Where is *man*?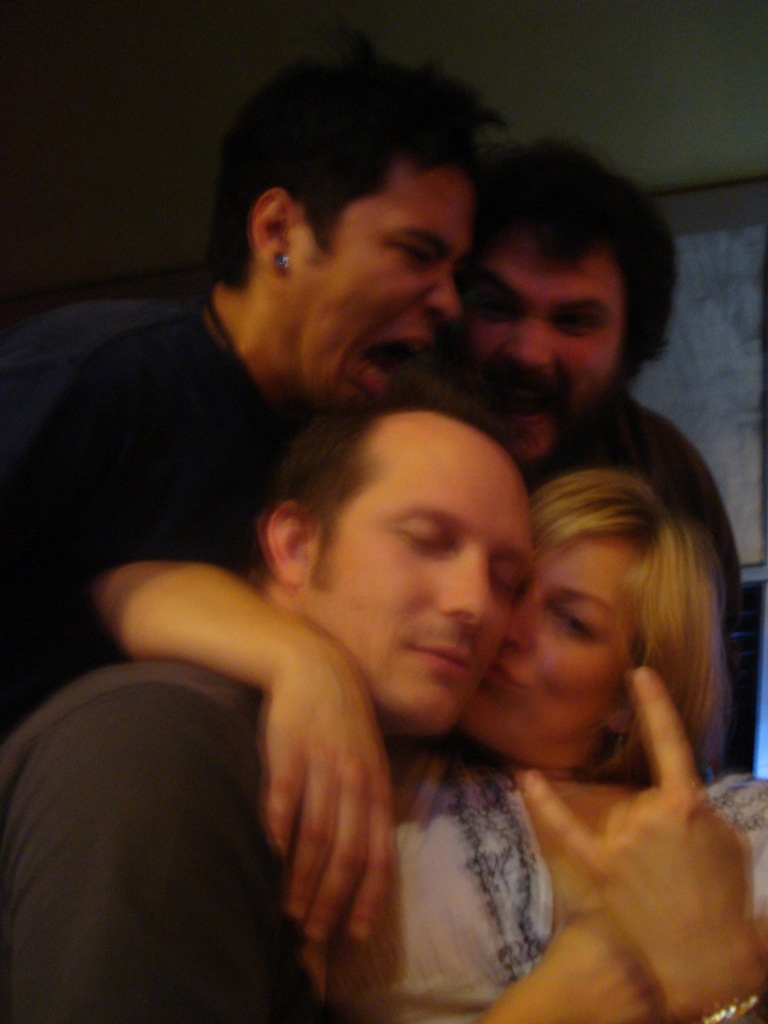
bbox(451, 143, 742, 659).
